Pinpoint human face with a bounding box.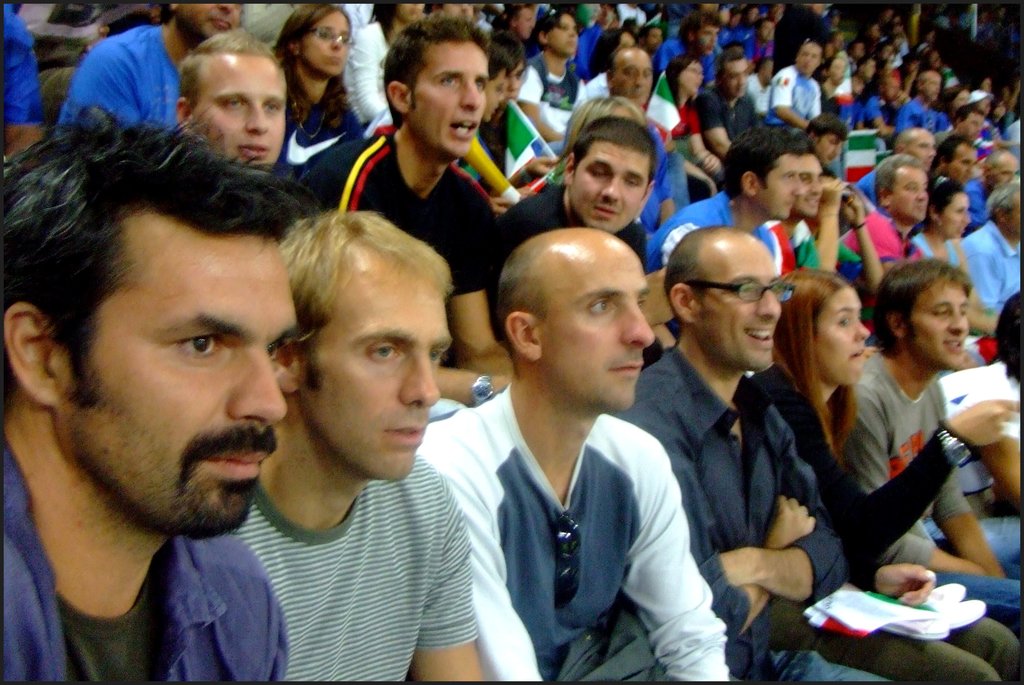
{"x1": 302, "y1": 287, "x2": 452, "y2": 482}.
